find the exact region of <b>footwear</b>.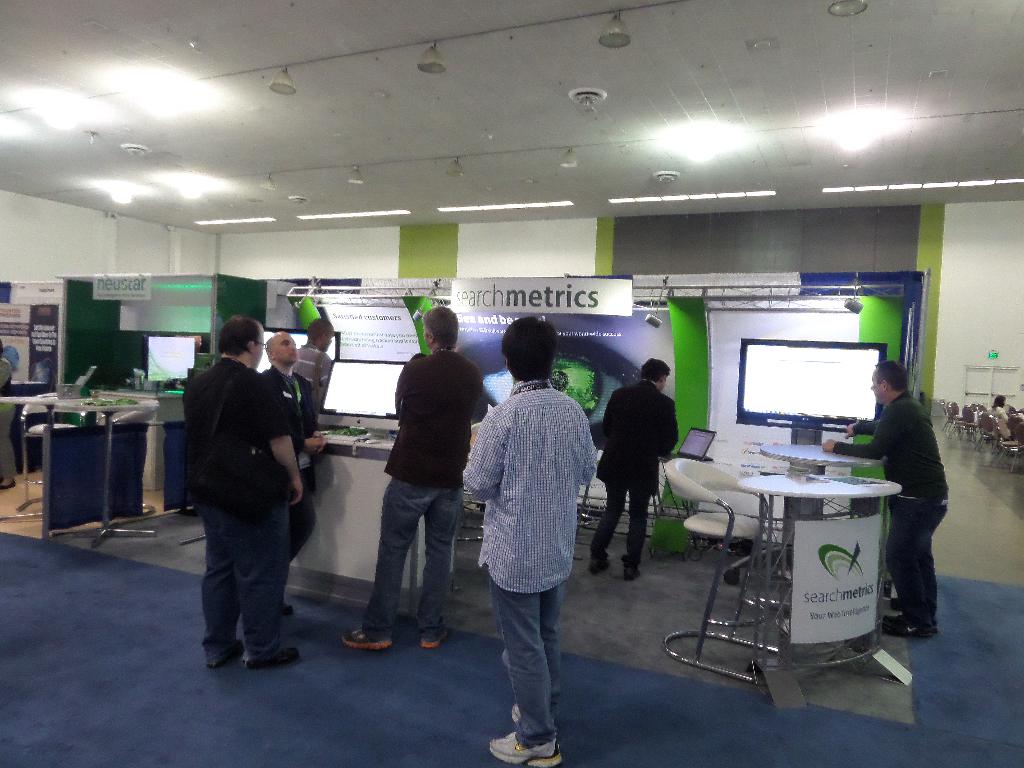
Exact region: select_region(212, 633, 246, 668).
